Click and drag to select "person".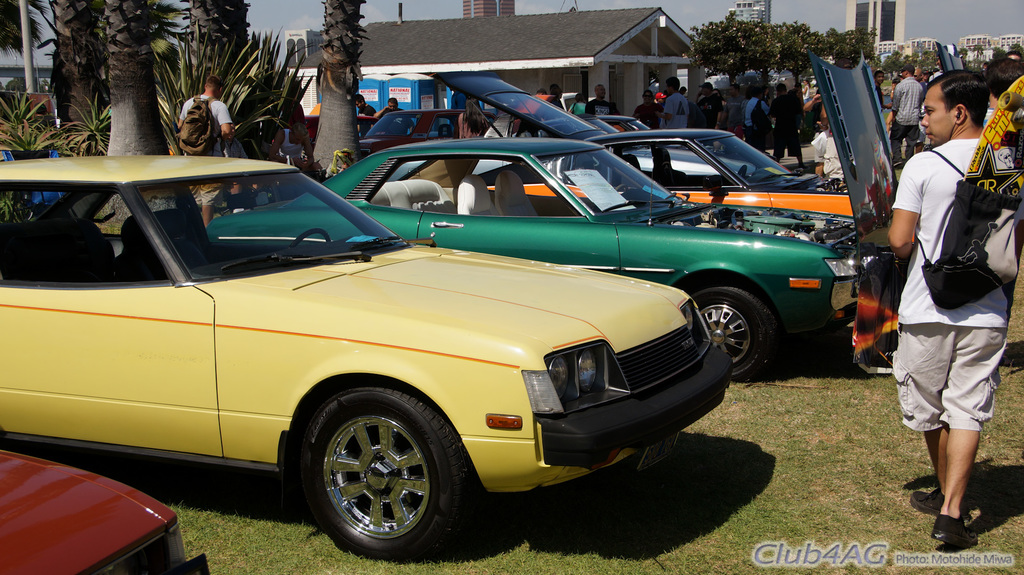
Selection: x1=656 y1=74 x2=687 y2=136.
